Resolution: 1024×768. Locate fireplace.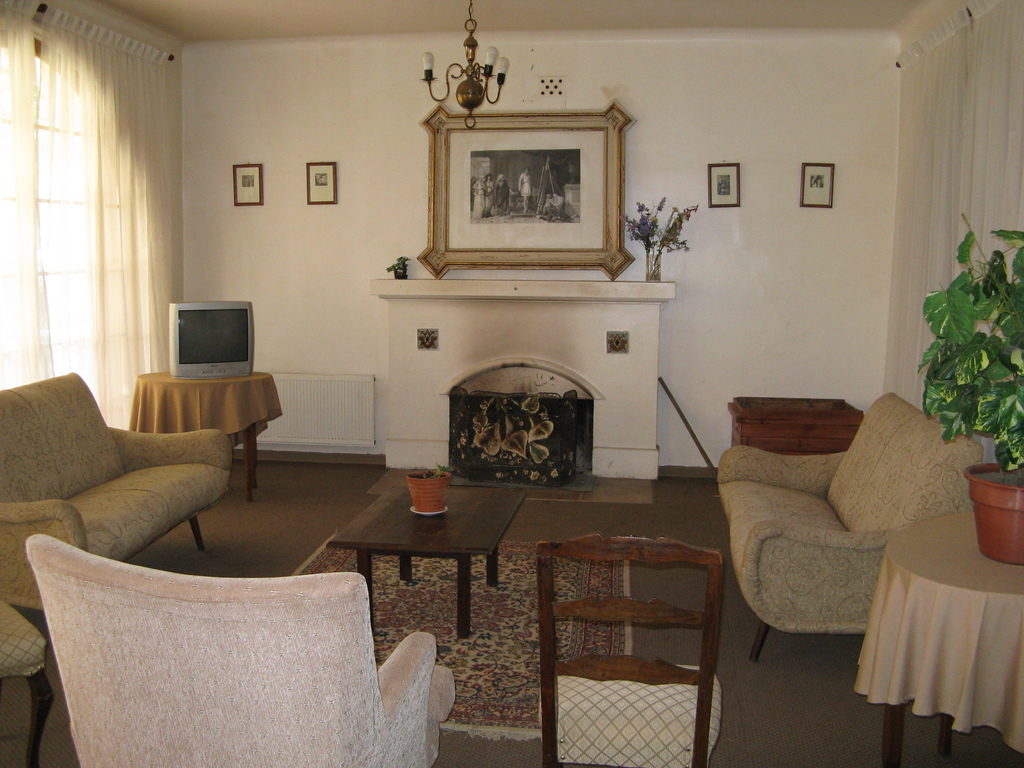
{"left": 371, "top": 278, "right": 675, "bottom": 491}.
